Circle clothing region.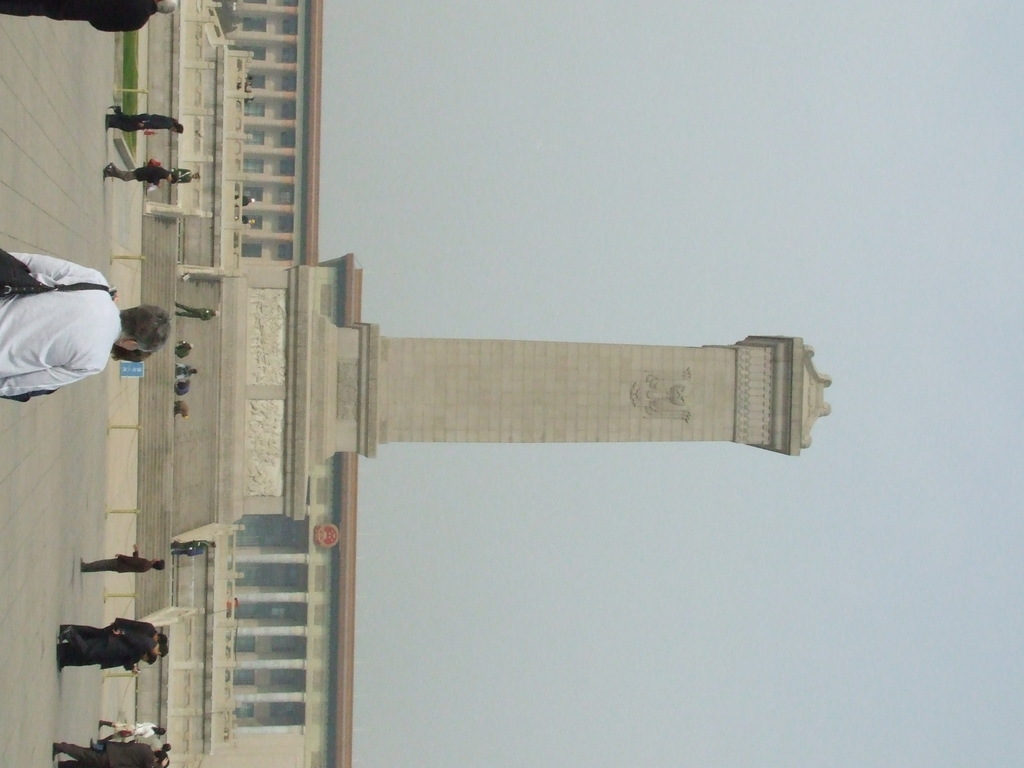
Region: region(12, 241, 116, 396).
